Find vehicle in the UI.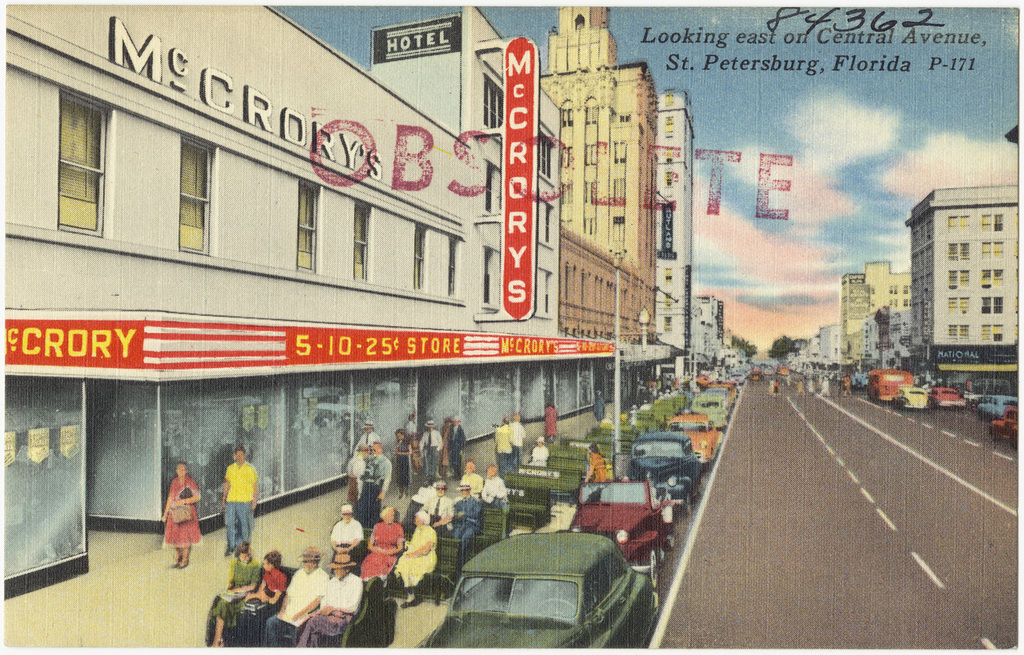
UI element at 692:390:733:429.
